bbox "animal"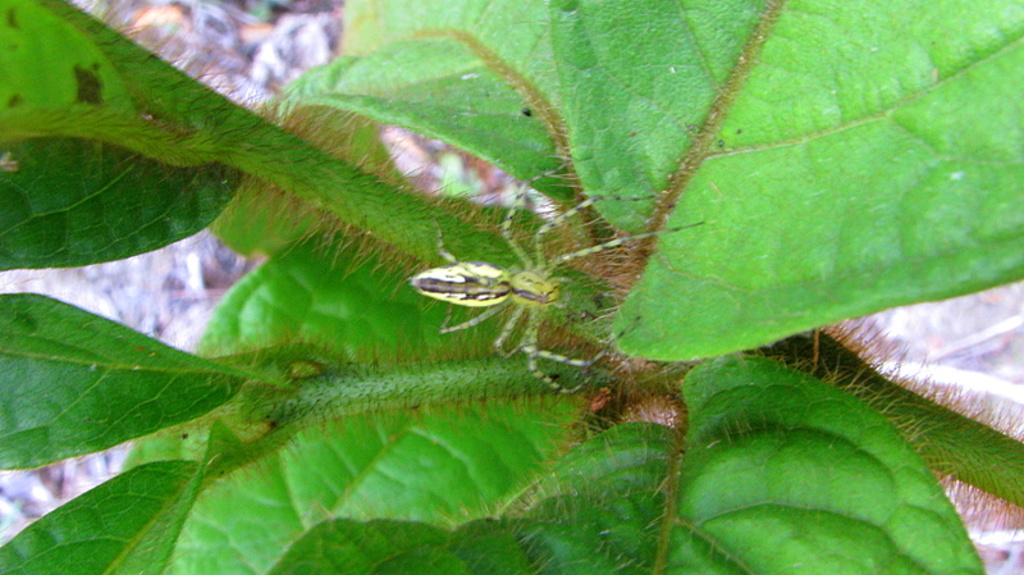
pyautogui.locateOnScreen(408, 160, 709, 393)
